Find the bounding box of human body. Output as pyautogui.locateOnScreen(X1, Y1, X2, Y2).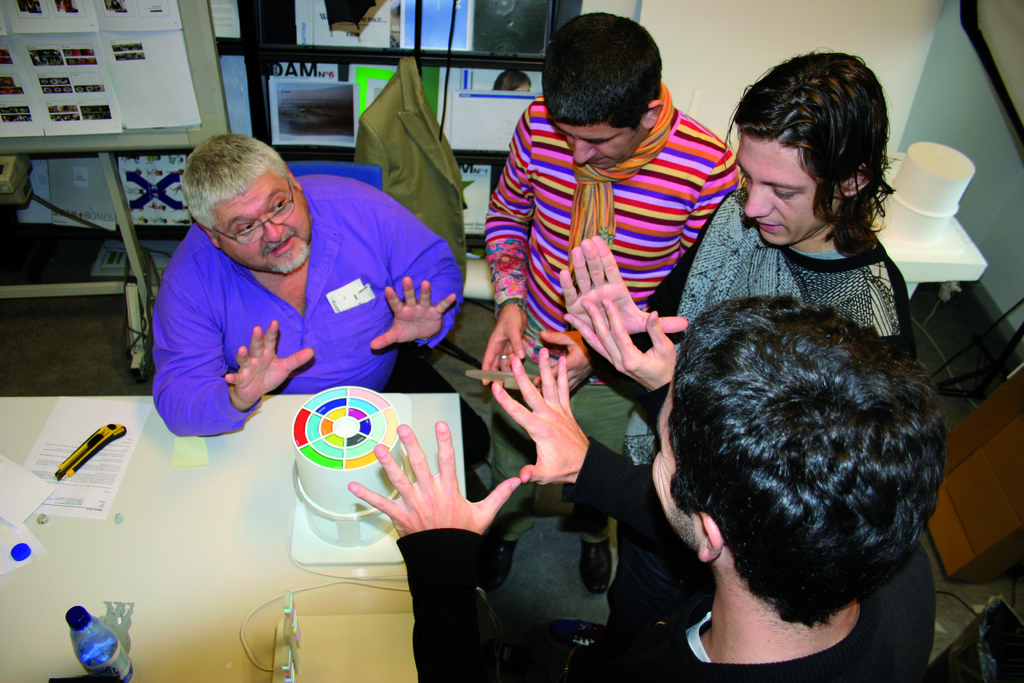
pyautogui.locateOnScreen(346, 341, 1023, 682).
